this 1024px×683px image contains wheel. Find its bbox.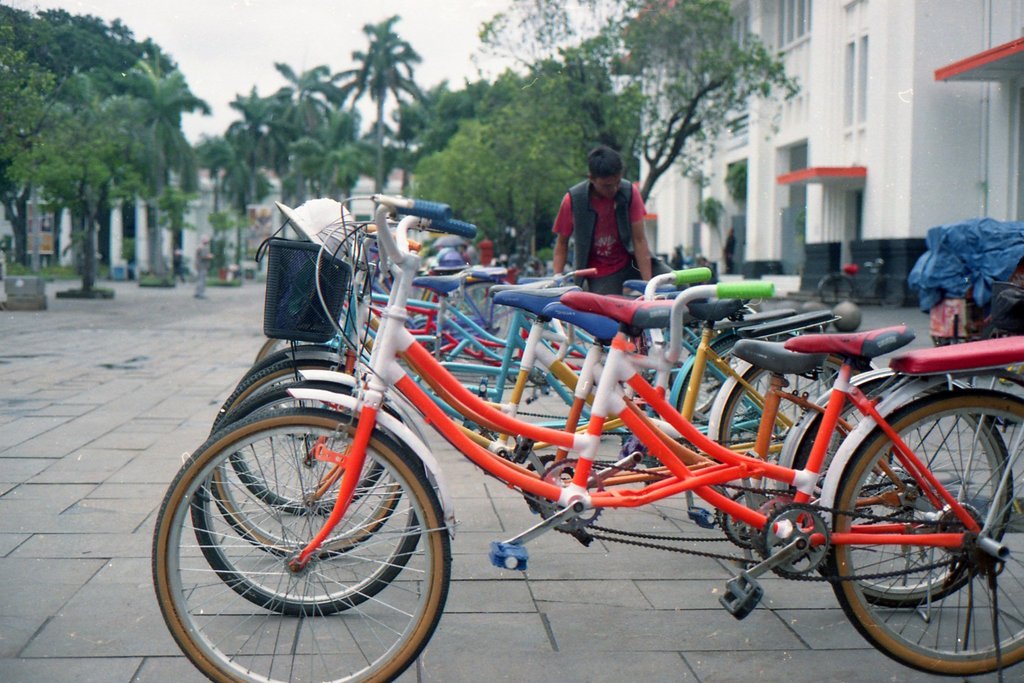
(824, 274, 858, 302).
